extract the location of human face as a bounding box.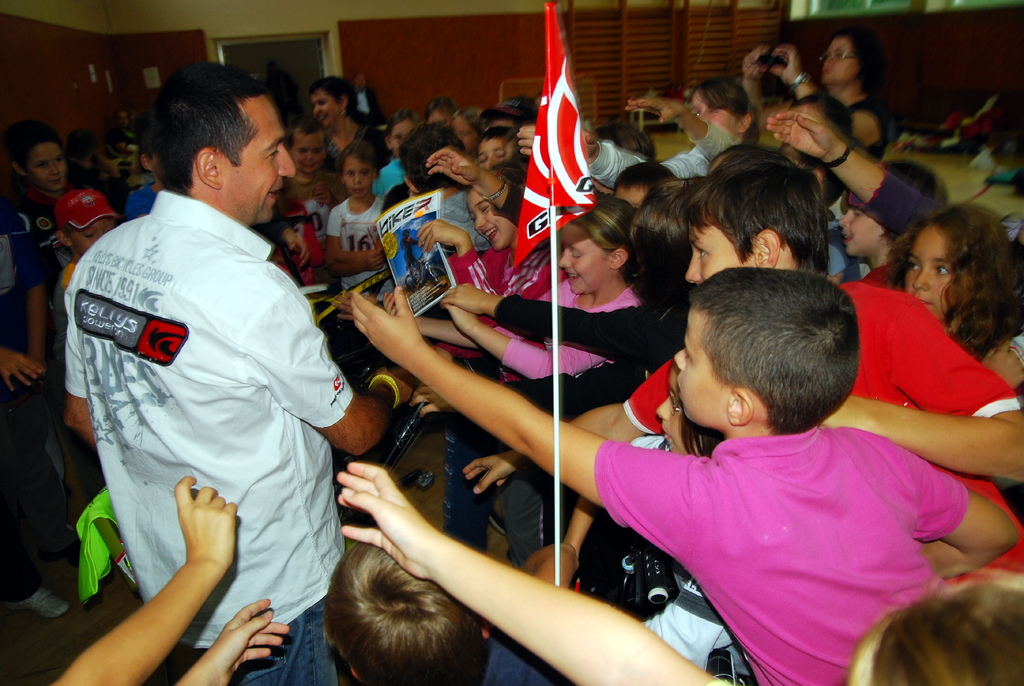
box=[29, 142, 63, 192].
